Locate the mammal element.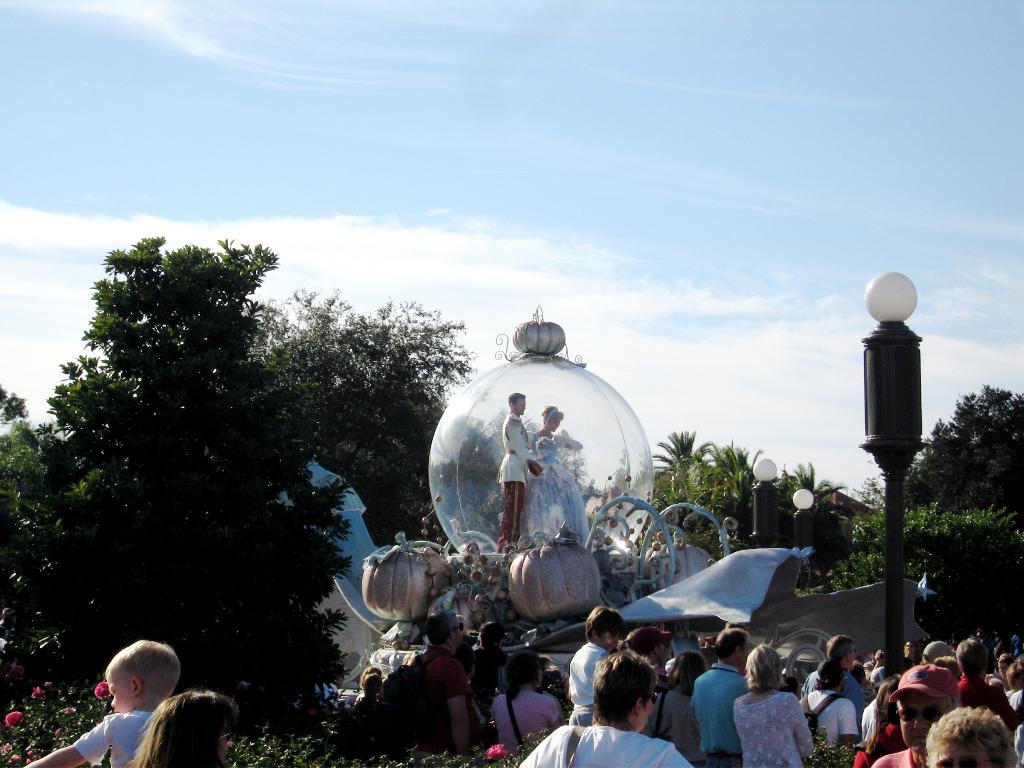
Element bbox: left=414, top=603, right=468, bottom=767.
